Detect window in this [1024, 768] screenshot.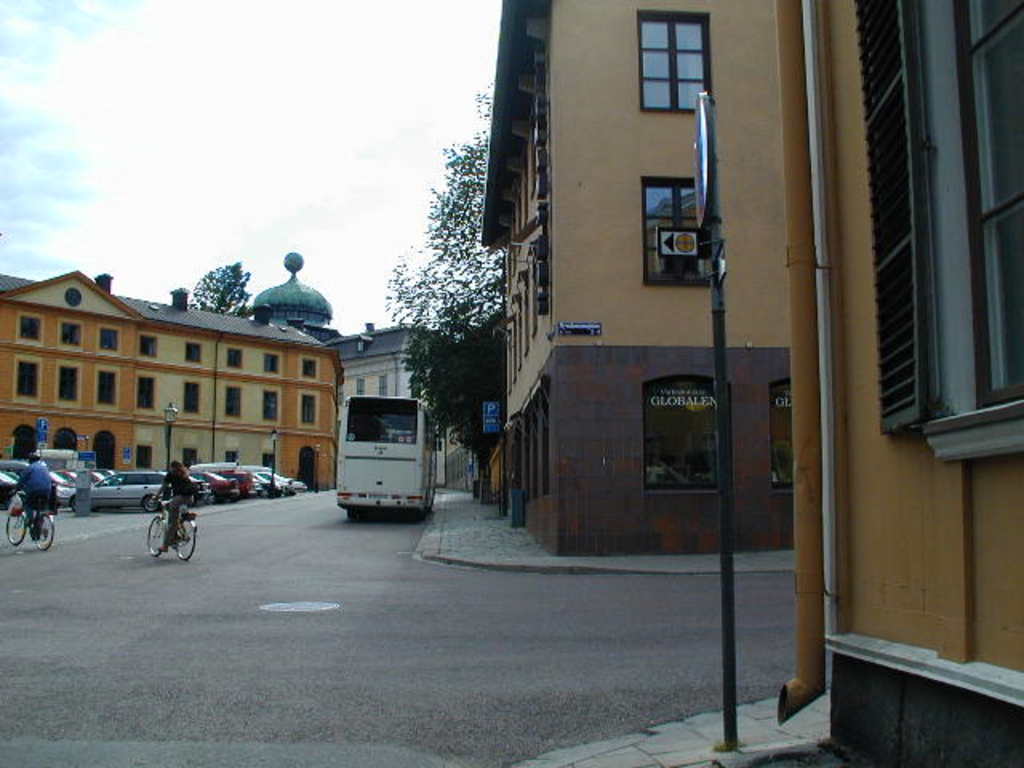
Detection: box=[301, 357, 318, 379].
